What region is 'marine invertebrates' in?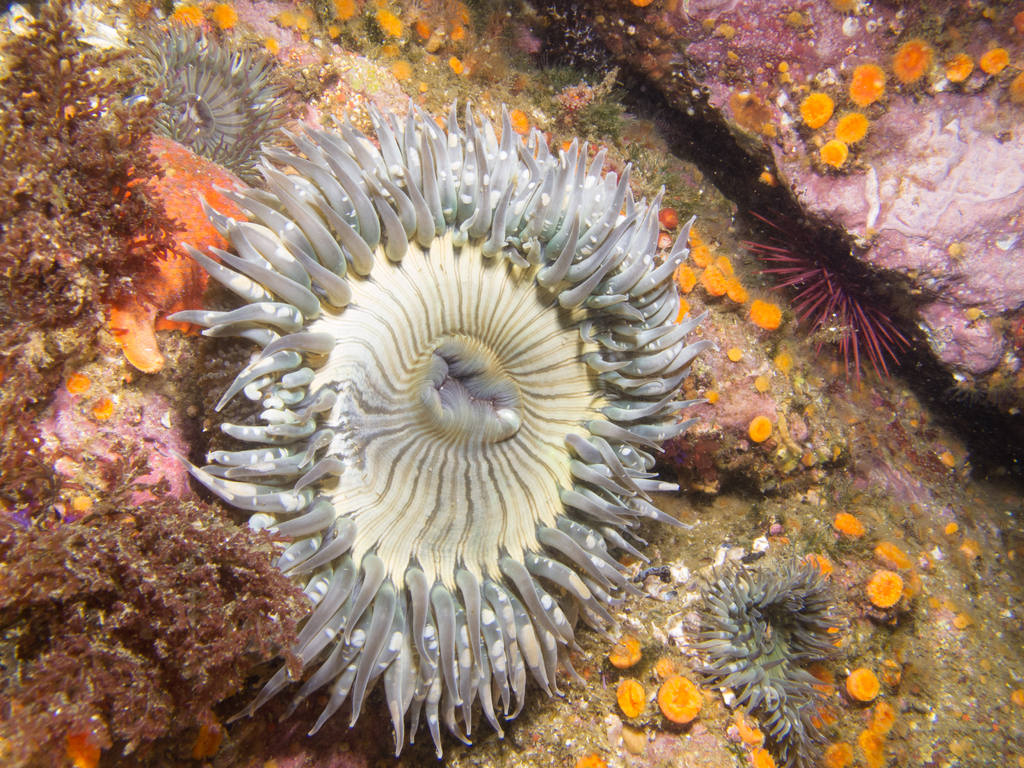
bbox=(260, 0, 509, 79).
